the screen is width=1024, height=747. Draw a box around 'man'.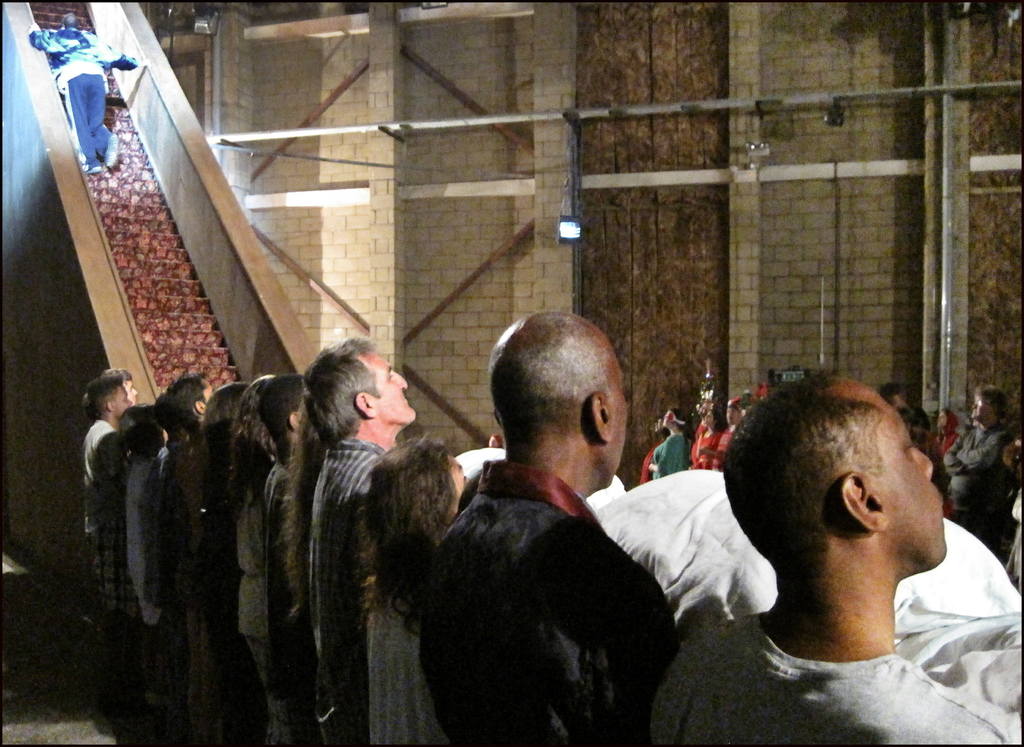
bbox(307, 332, 421, 746).
